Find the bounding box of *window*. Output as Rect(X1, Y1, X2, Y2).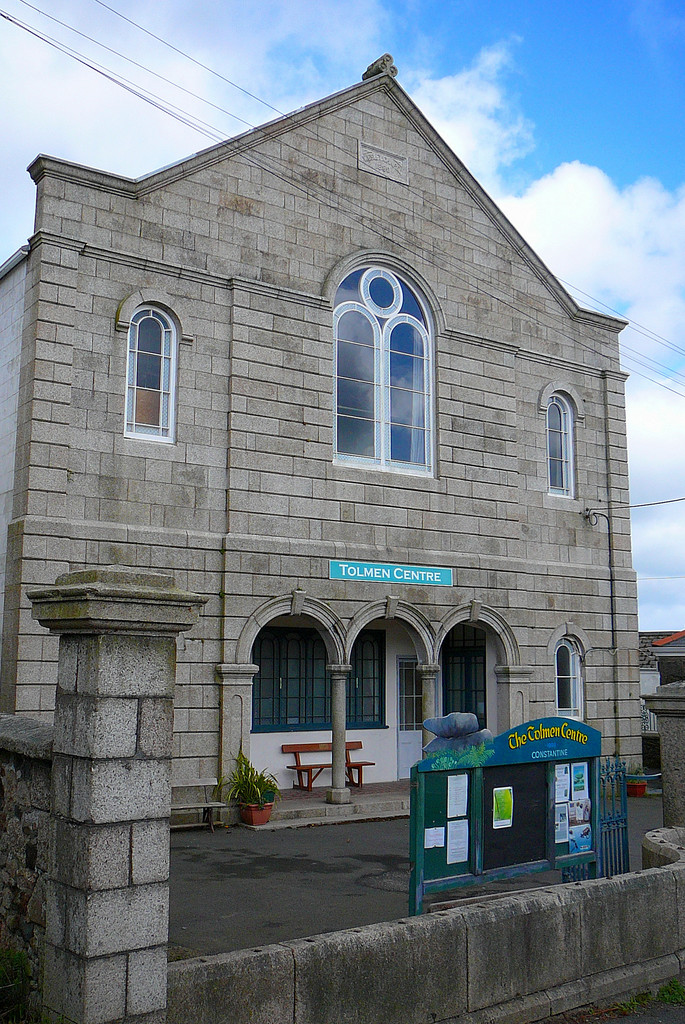
Rect(330, 260, 440, 477).
